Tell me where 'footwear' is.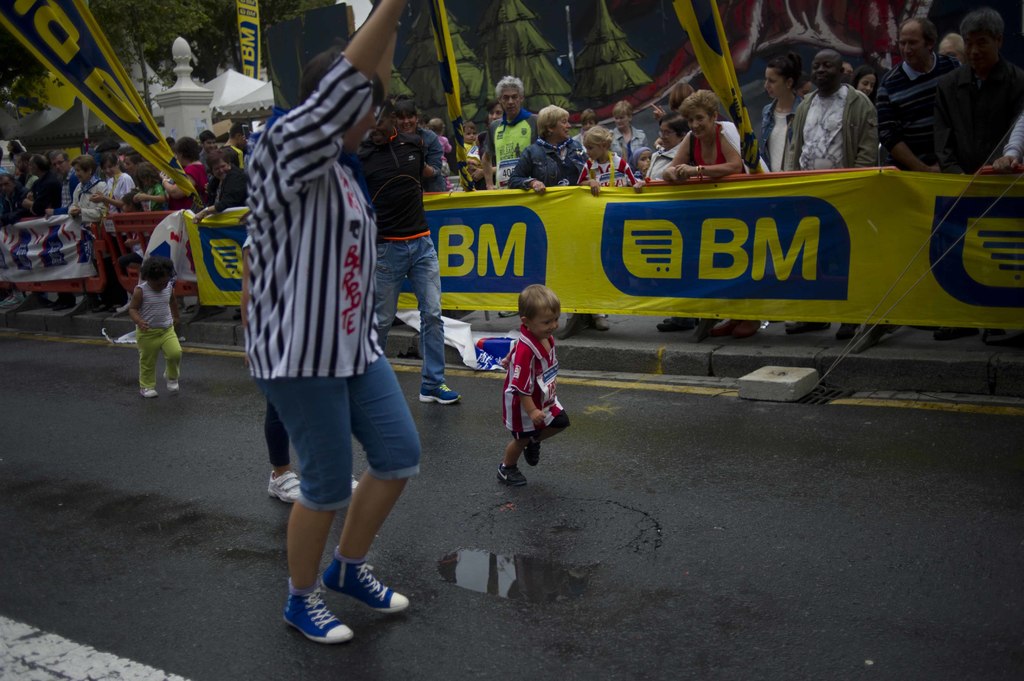
'footwear' is at BBox(982, 330, 1005, 341).
